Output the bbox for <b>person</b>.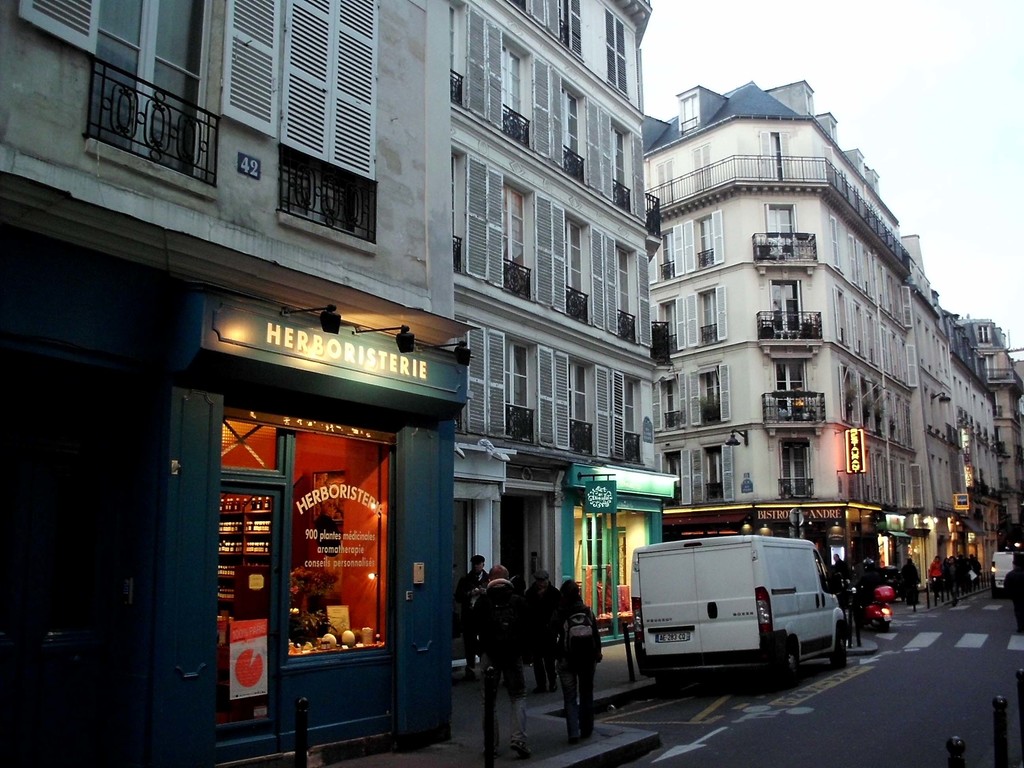
898/560/921/606.
